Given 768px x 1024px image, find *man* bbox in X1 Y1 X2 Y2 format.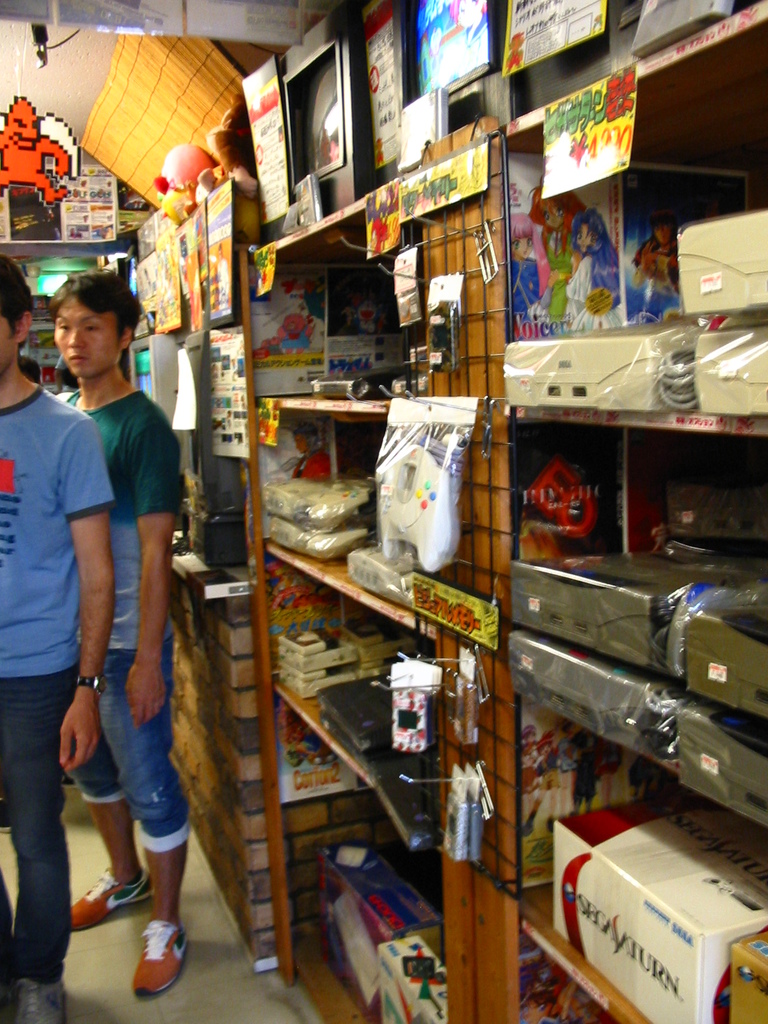
0 252 114 1023.
